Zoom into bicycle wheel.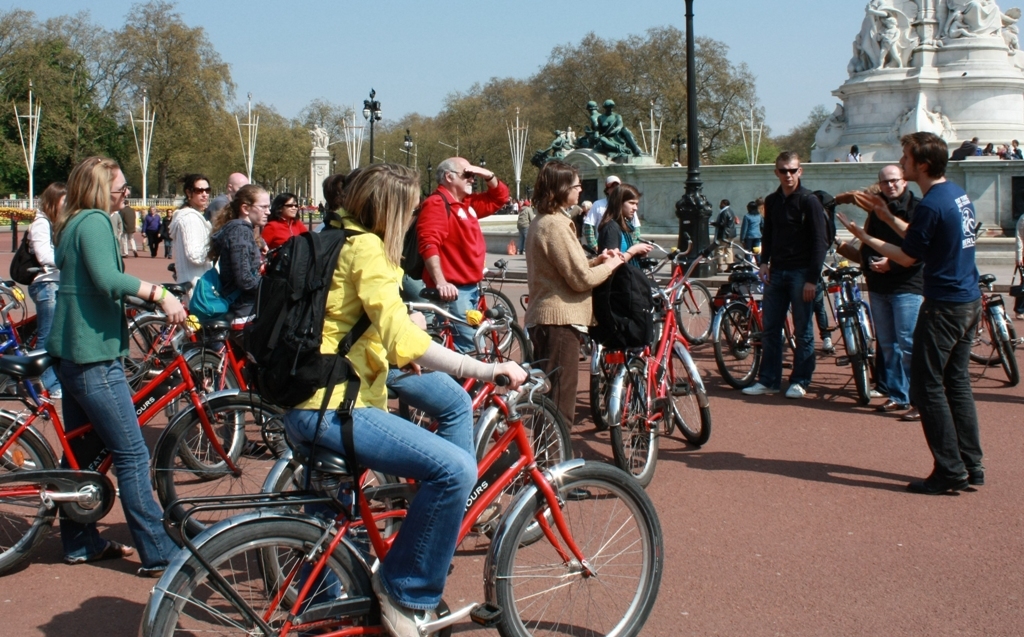
Zoom target: pyautogui.locateOnScreen(153, 523, 365, 624).
